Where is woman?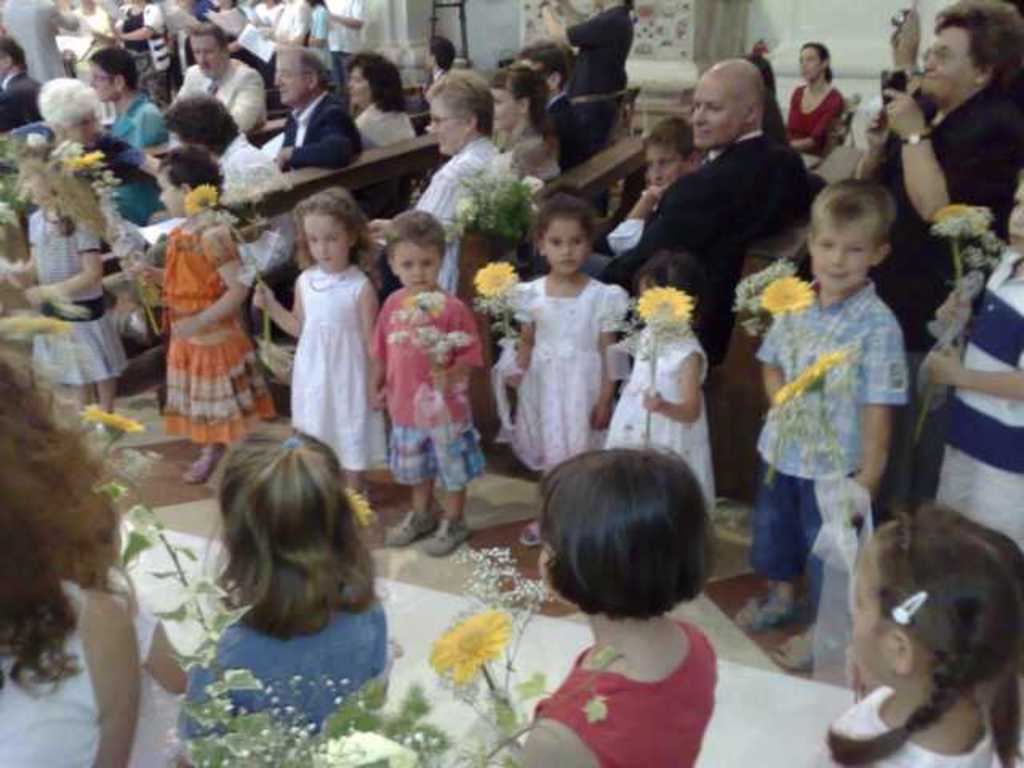
784/35/846/157.
